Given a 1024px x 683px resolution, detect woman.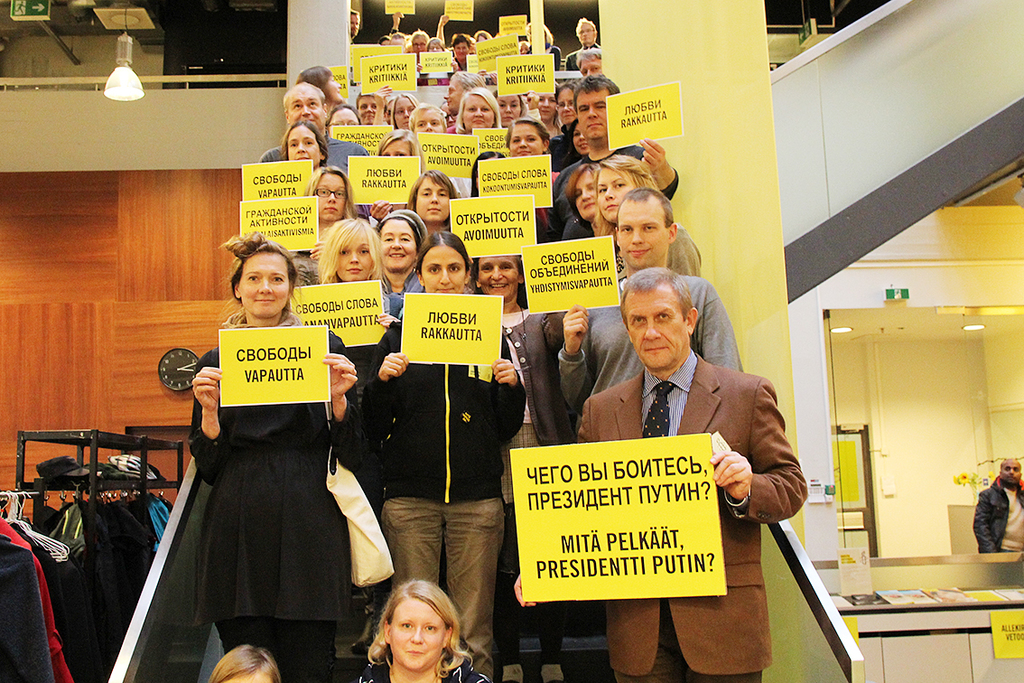
box(189, 231, 360, 682).
